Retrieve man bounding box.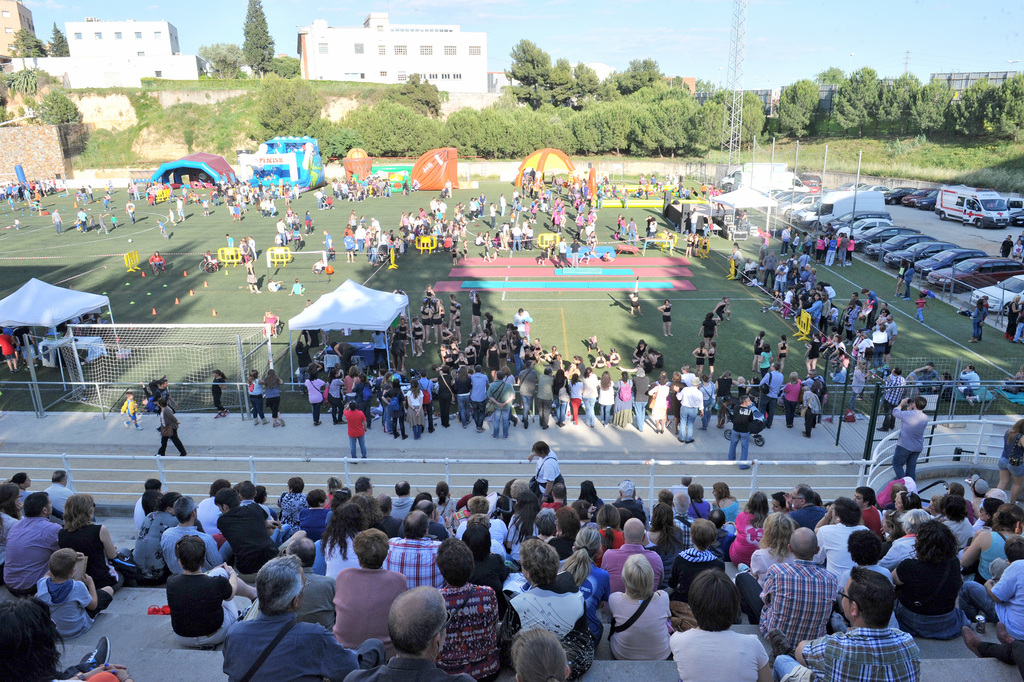
Bounding box: rect(737, 527, 840, 651).
